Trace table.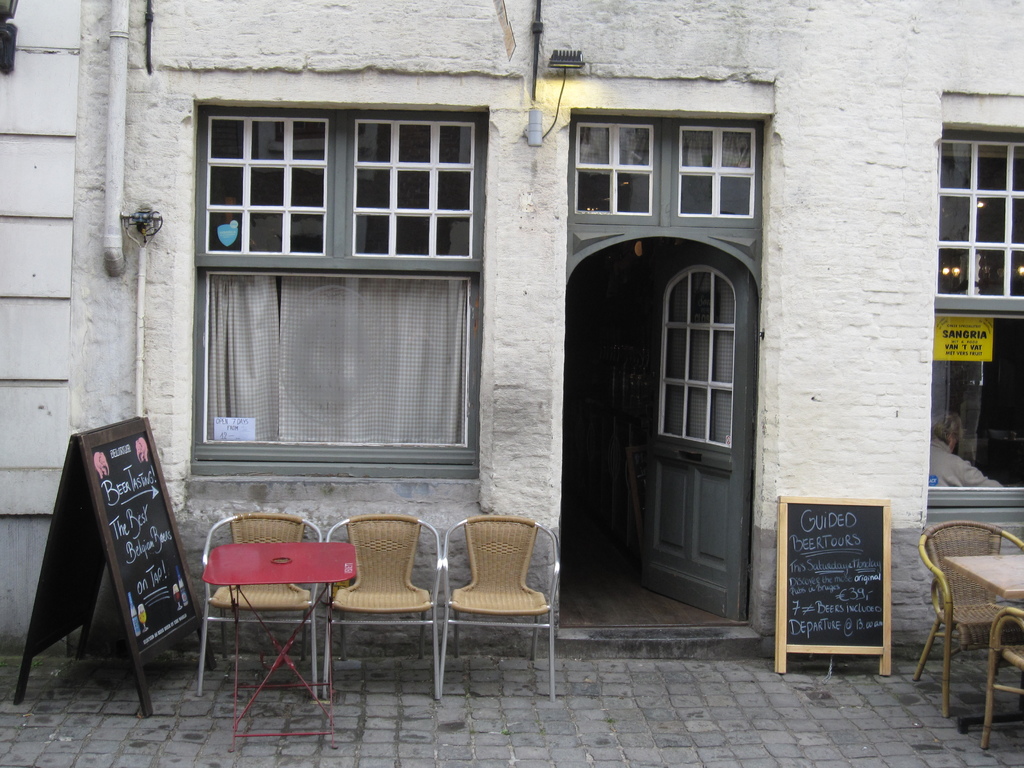
Traced to bbox=[954, 546, 1023, 603].
